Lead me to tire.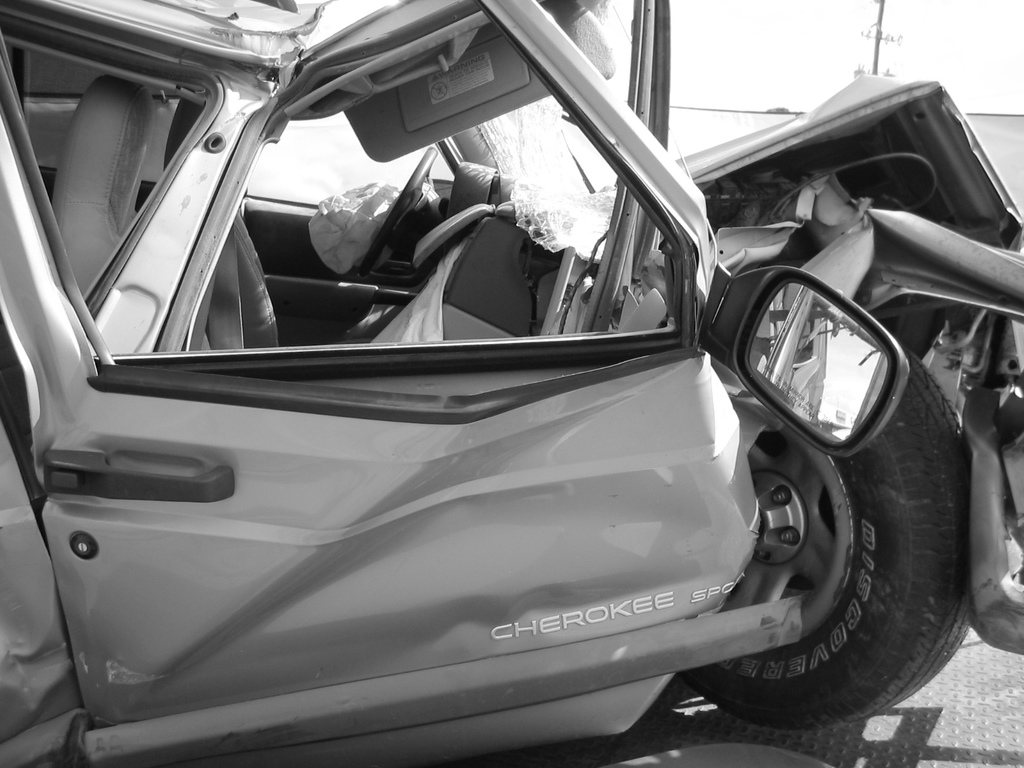
Lead to l=659, t=301, r=966, b=725.
